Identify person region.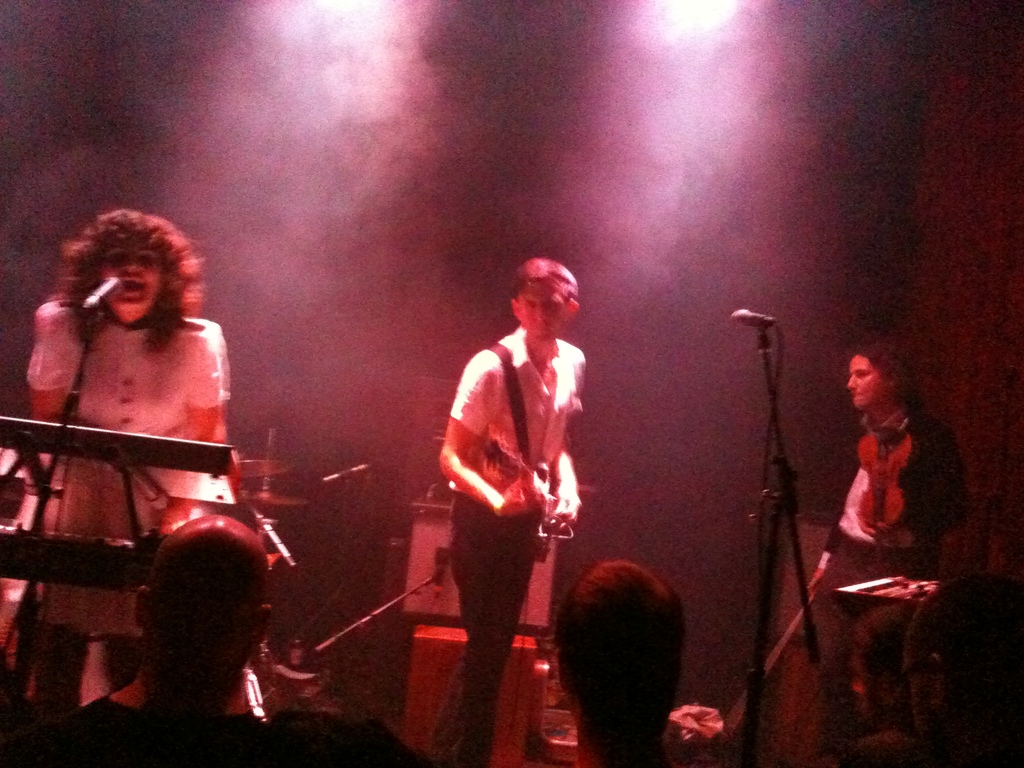
Region: (x1=415, y1=235, x2=588, y2=767).
